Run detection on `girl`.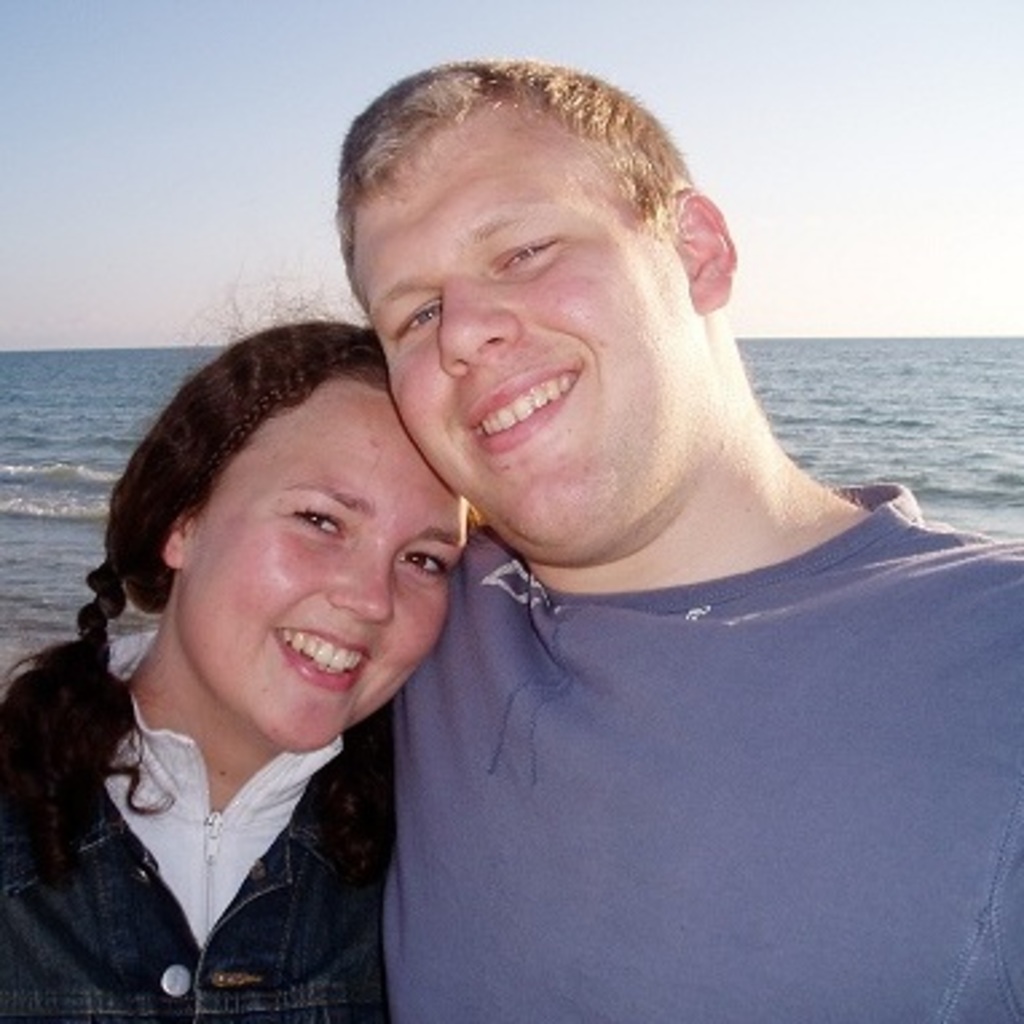
Result: BBox(0, 284, 480, 1021).
